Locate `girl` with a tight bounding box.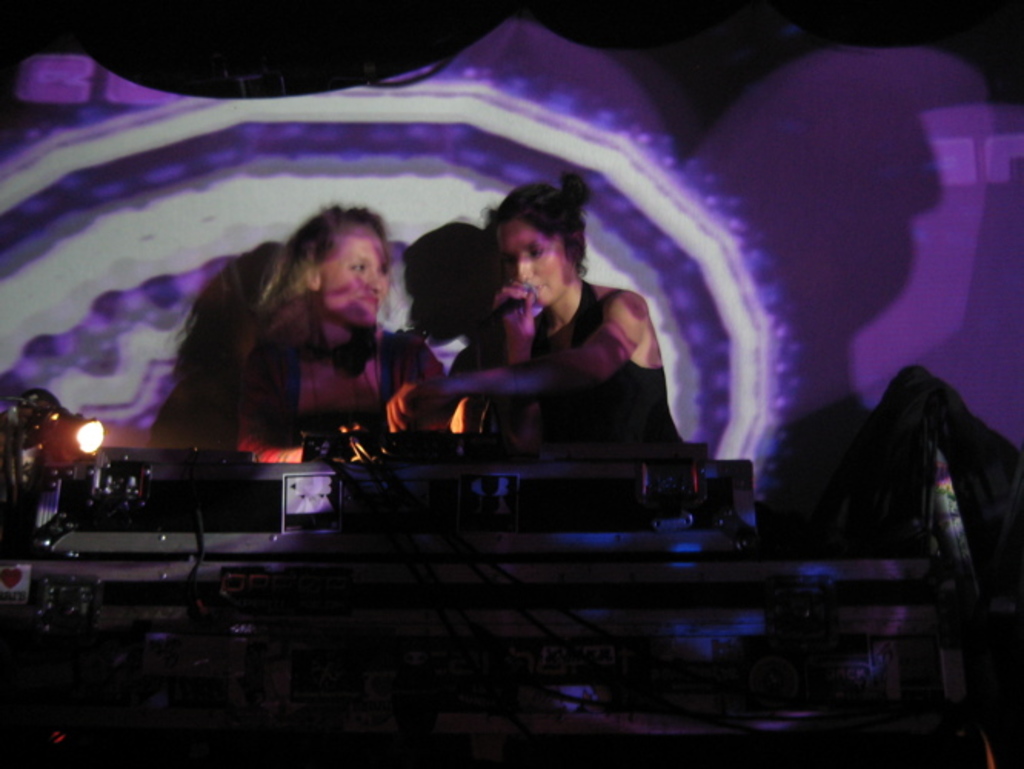
crop(238, 205, 450, 468).
